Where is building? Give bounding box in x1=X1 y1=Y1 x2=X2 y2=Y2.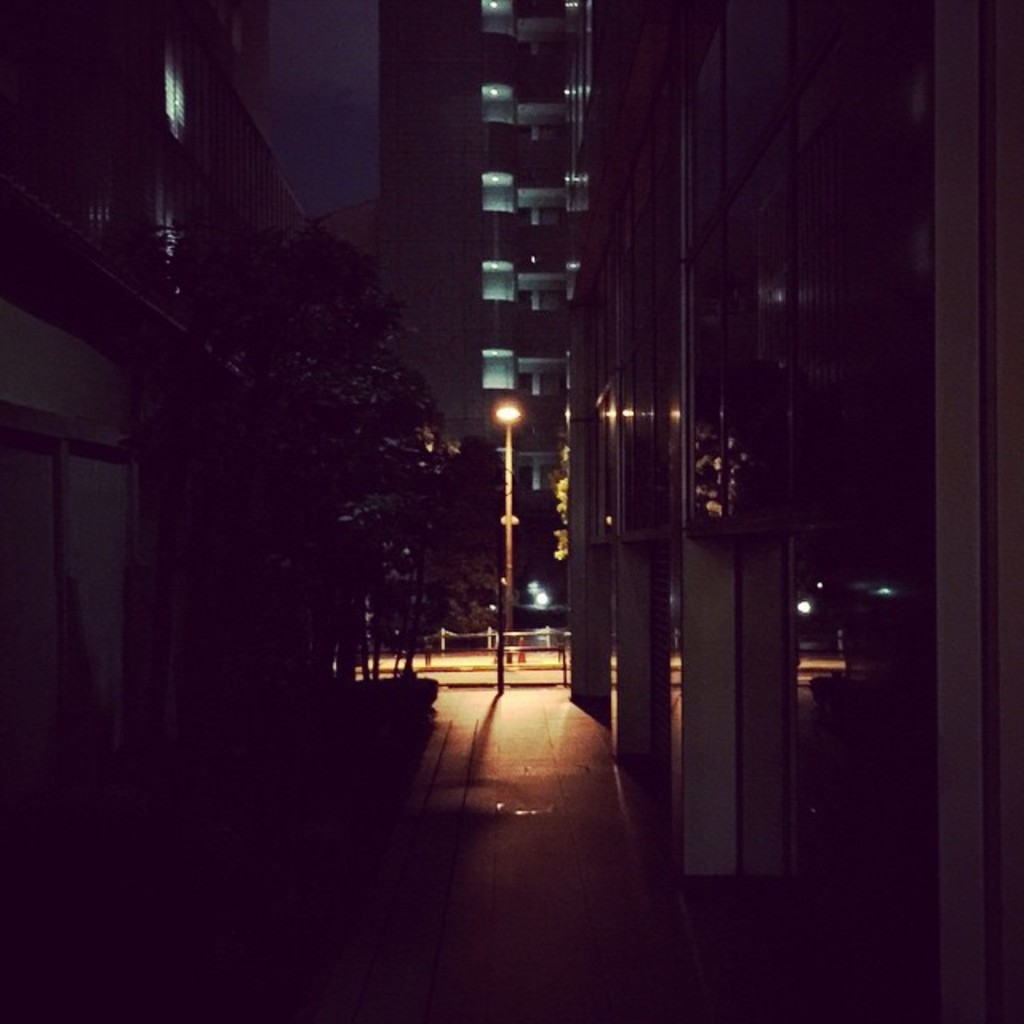
x1=5 y1=0 x2=488 y2=944.
